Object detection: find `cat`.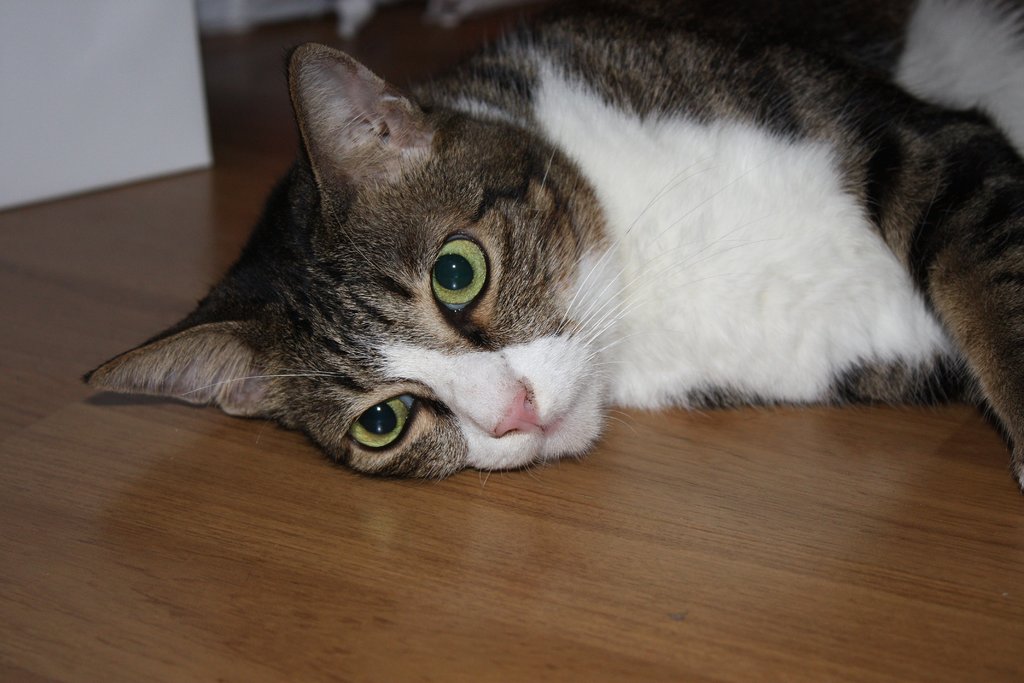
BBox(71, 4, 1021, 493).
